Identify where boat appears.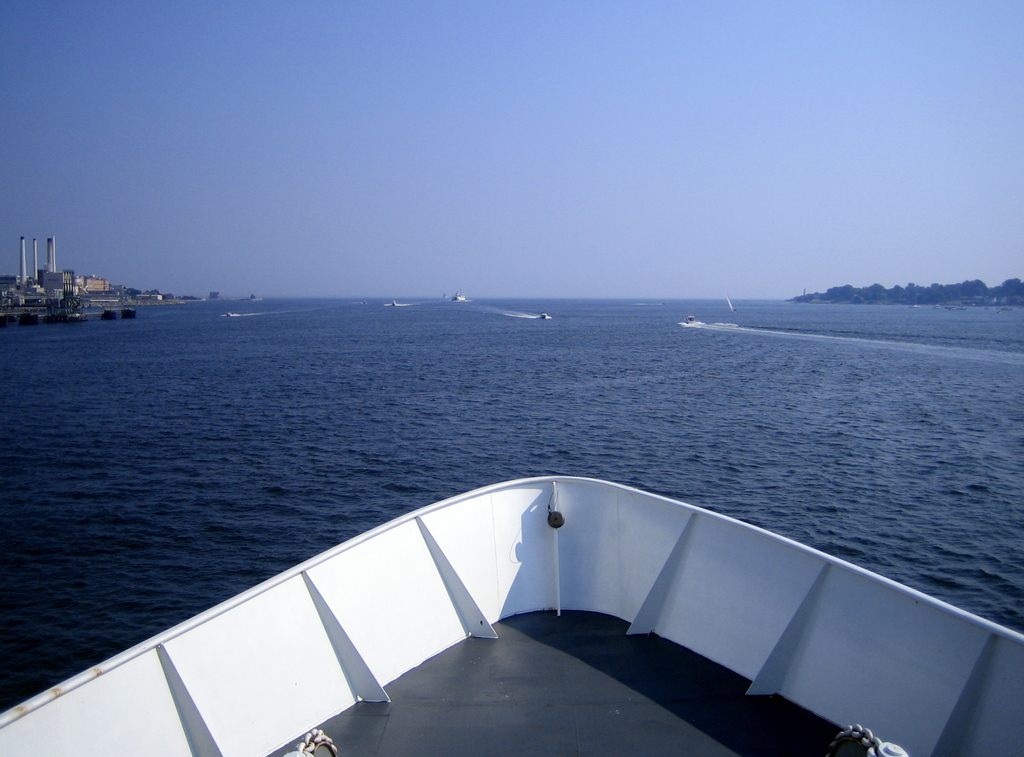
Appears at [left=451, top=290, right=467, bottom=303].
